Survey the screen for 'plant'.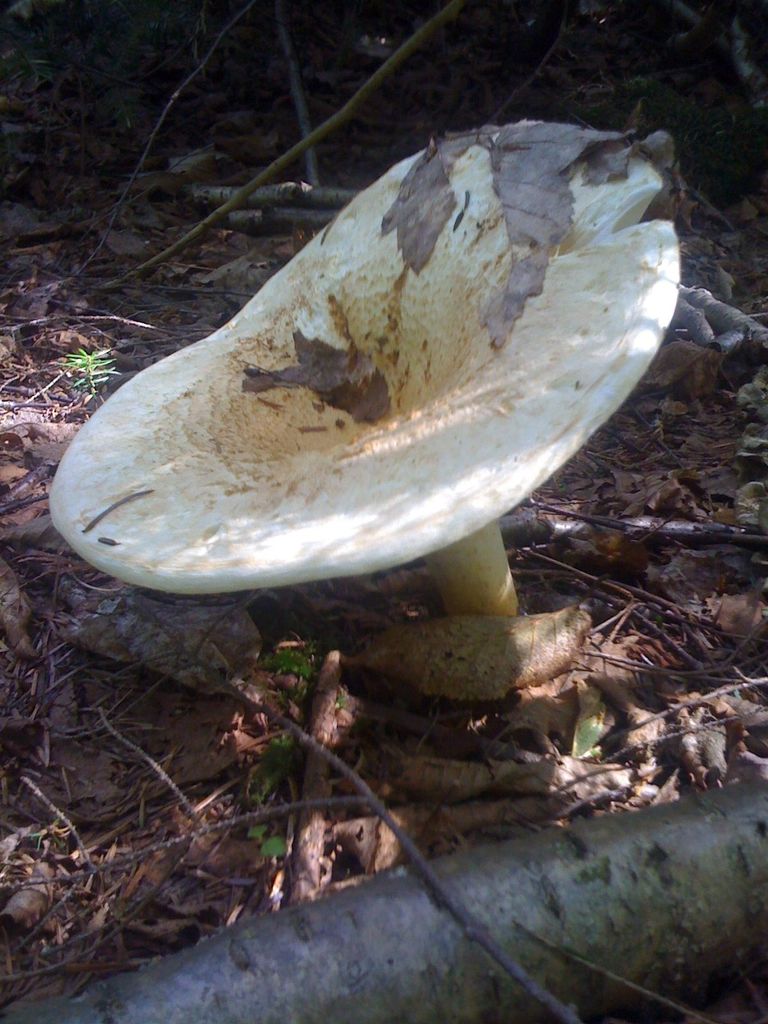
Survey found: (left=251, top=822, right=289, bottom=870).
